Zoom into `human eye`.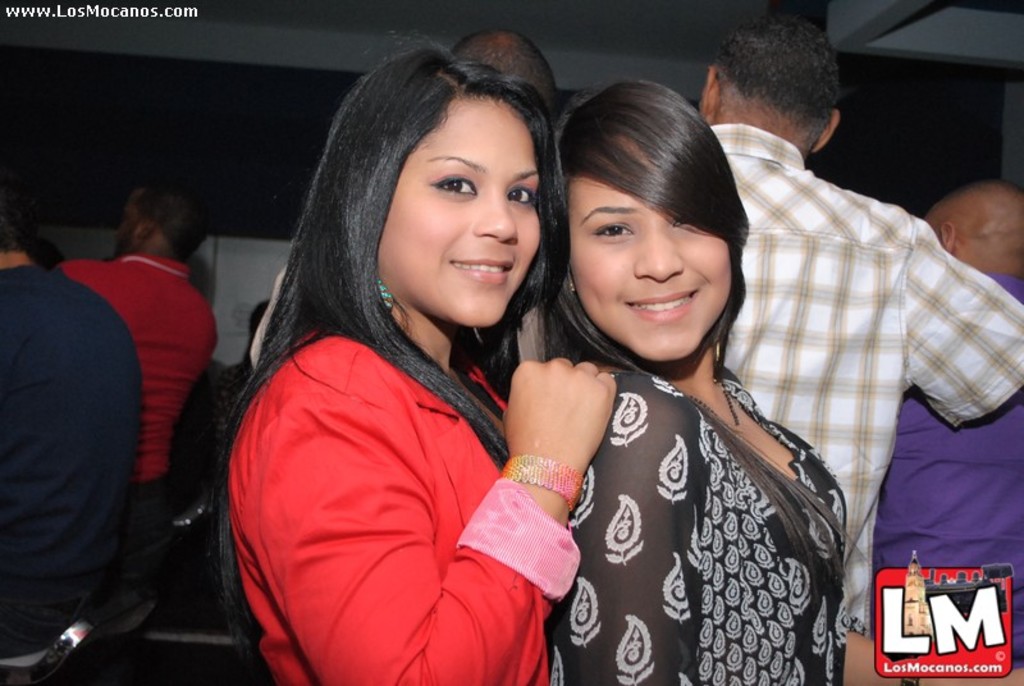
Zoom target: (504,178,535,211).
